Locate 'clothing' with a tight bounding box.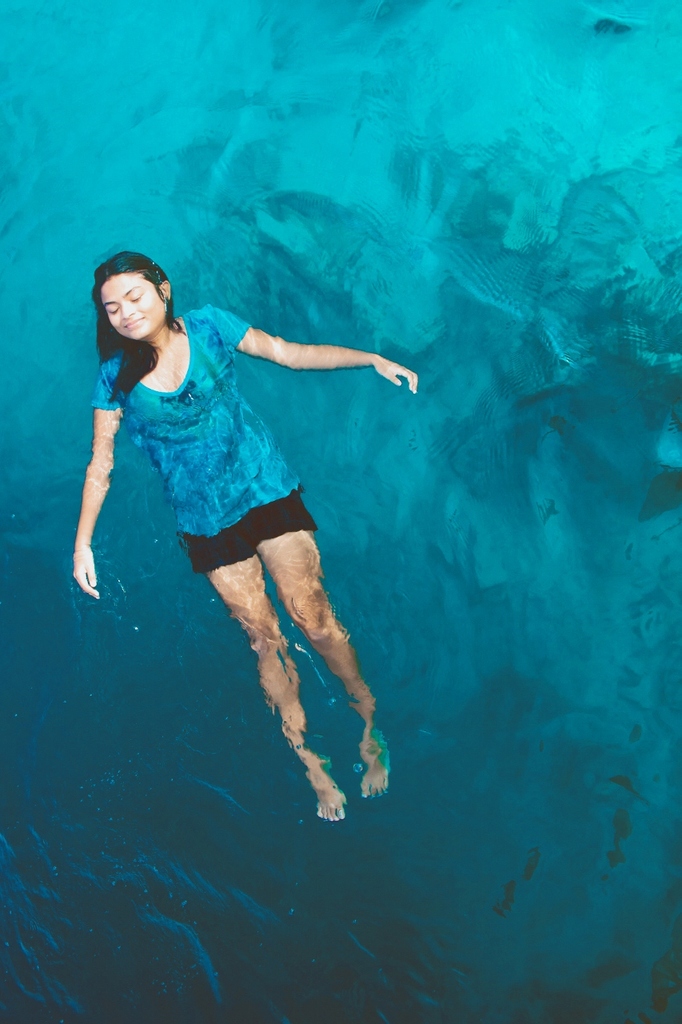
[173, 487, 317, 575].
